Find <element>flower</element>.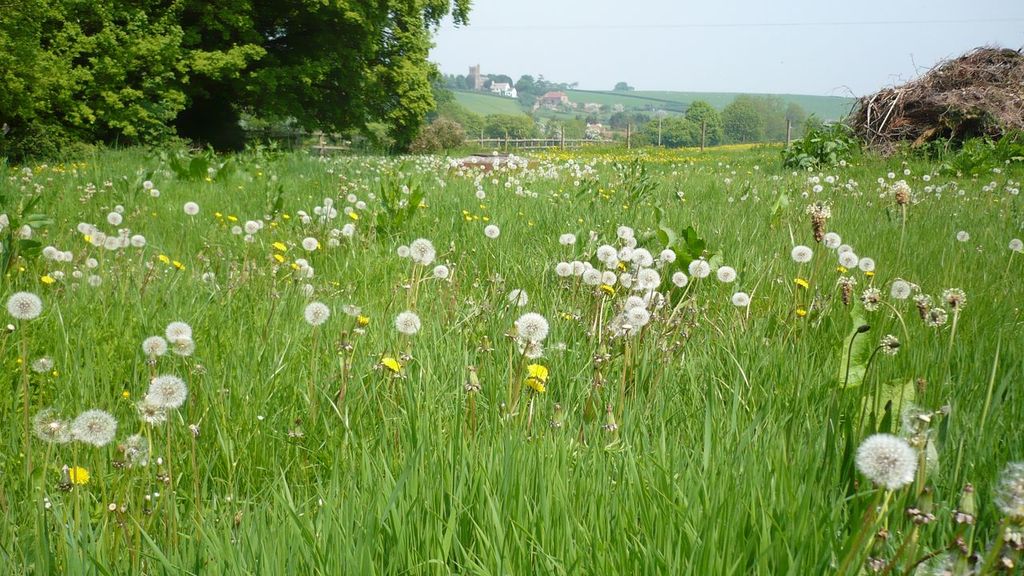
crop(137, 333, 166, 357).
